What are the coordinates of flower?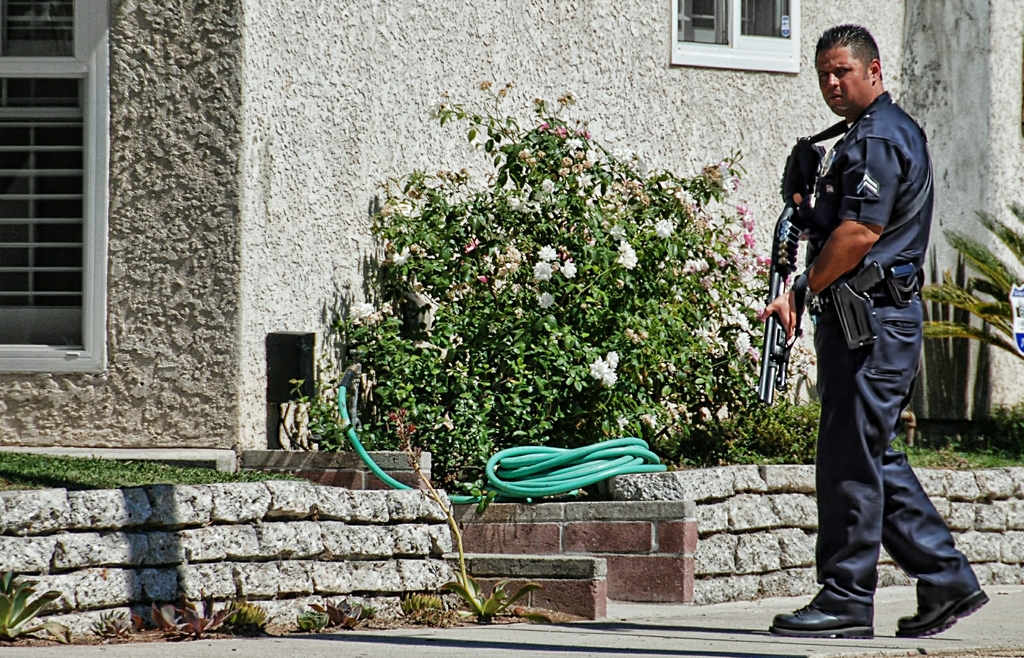
446,190,471,212.
